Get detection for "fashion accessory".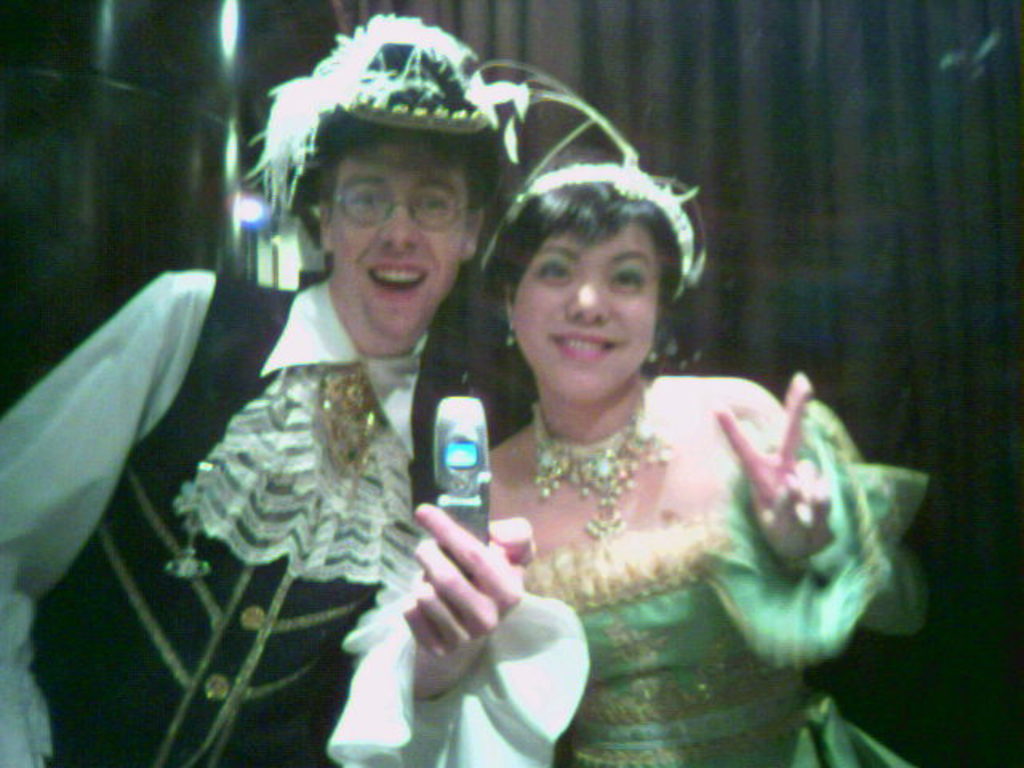
Detection: [x1=462, y1=58, x2=707, y2=294].
